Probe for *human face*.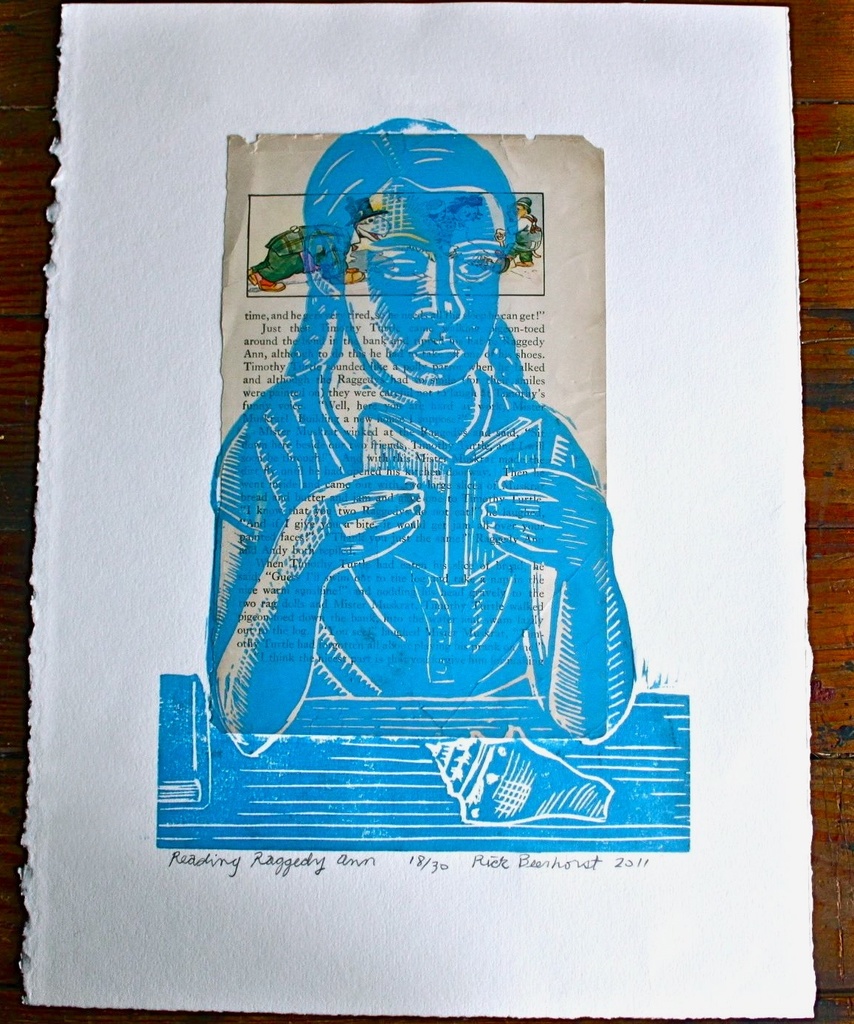
Probe result: l=346, t=178, r=502, b=387.
